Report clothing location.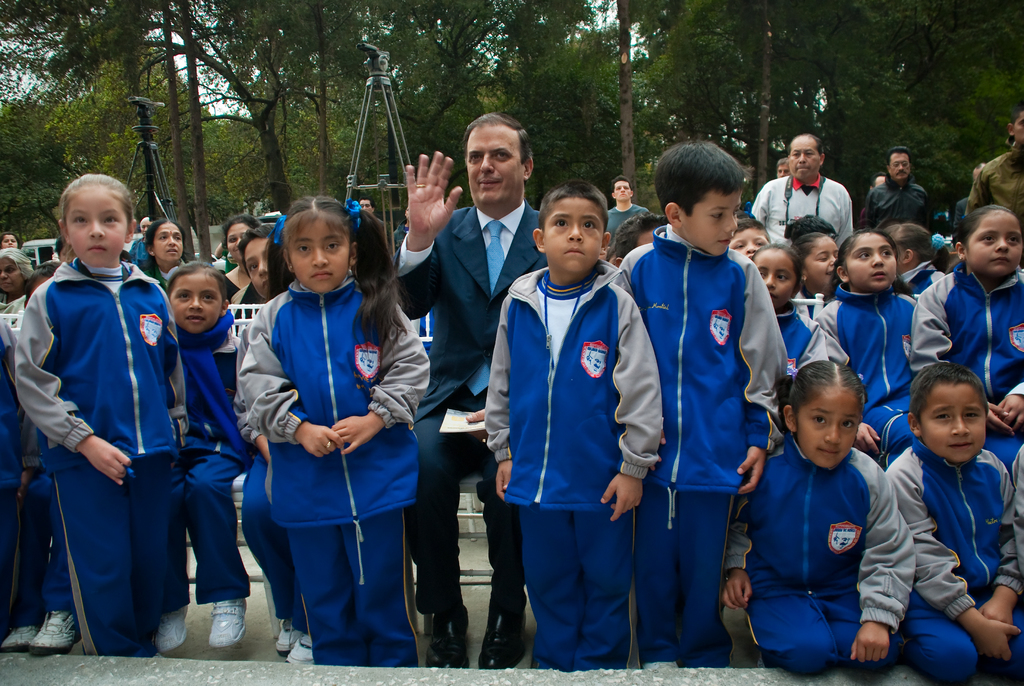
Report: [883, 436, 1023, 685].
